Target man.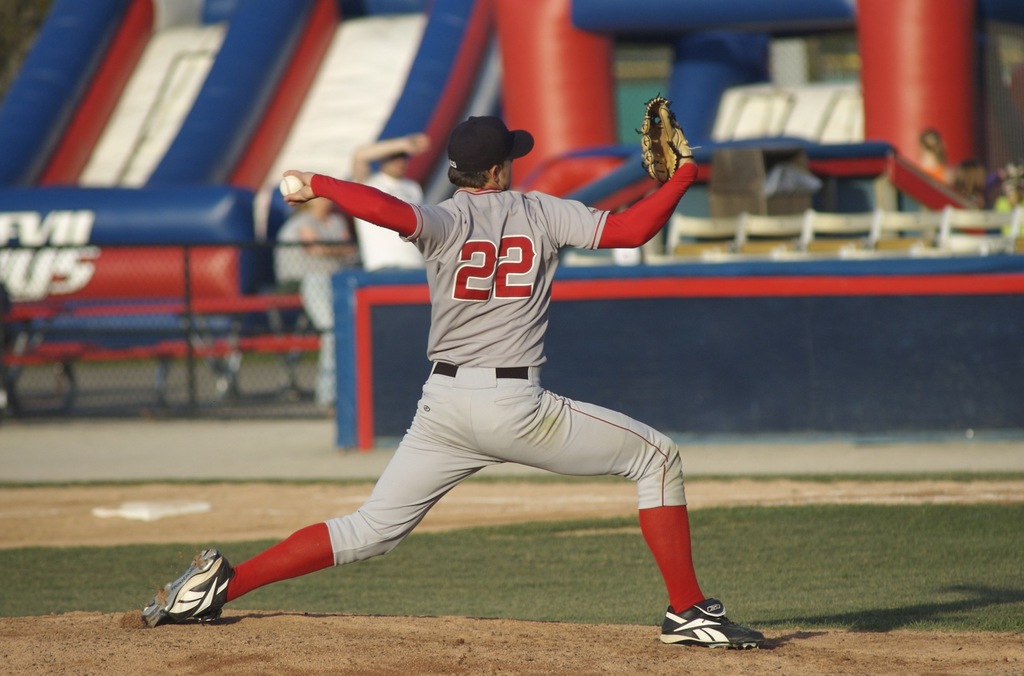
Target region: bbox=(348, 136, 434, 271).
